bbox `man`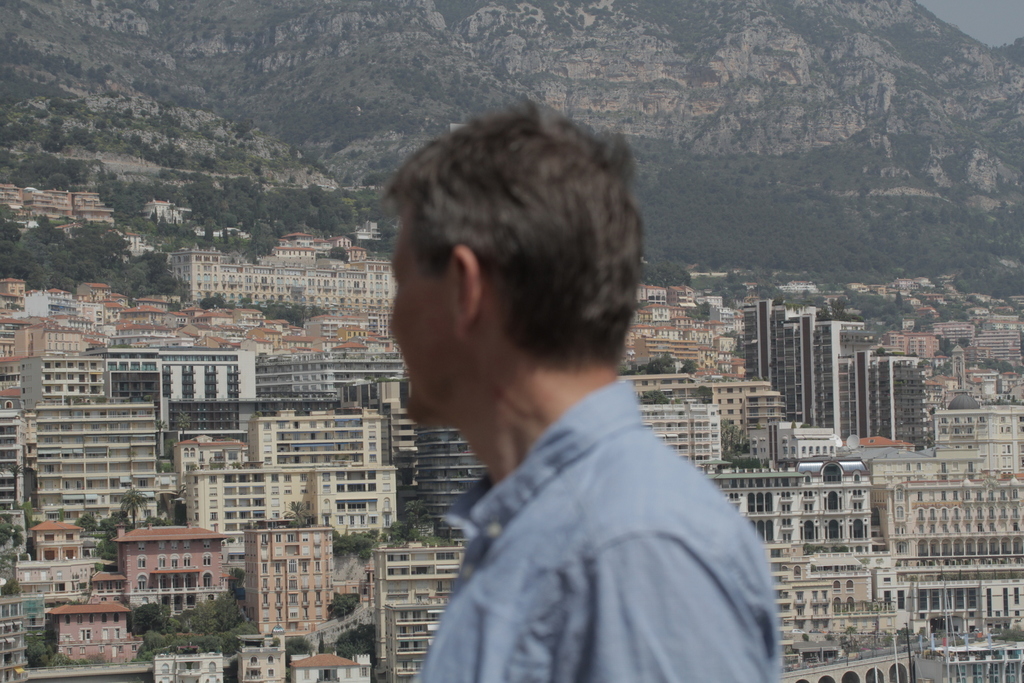
bbox=[333, 113, 789, 680]
